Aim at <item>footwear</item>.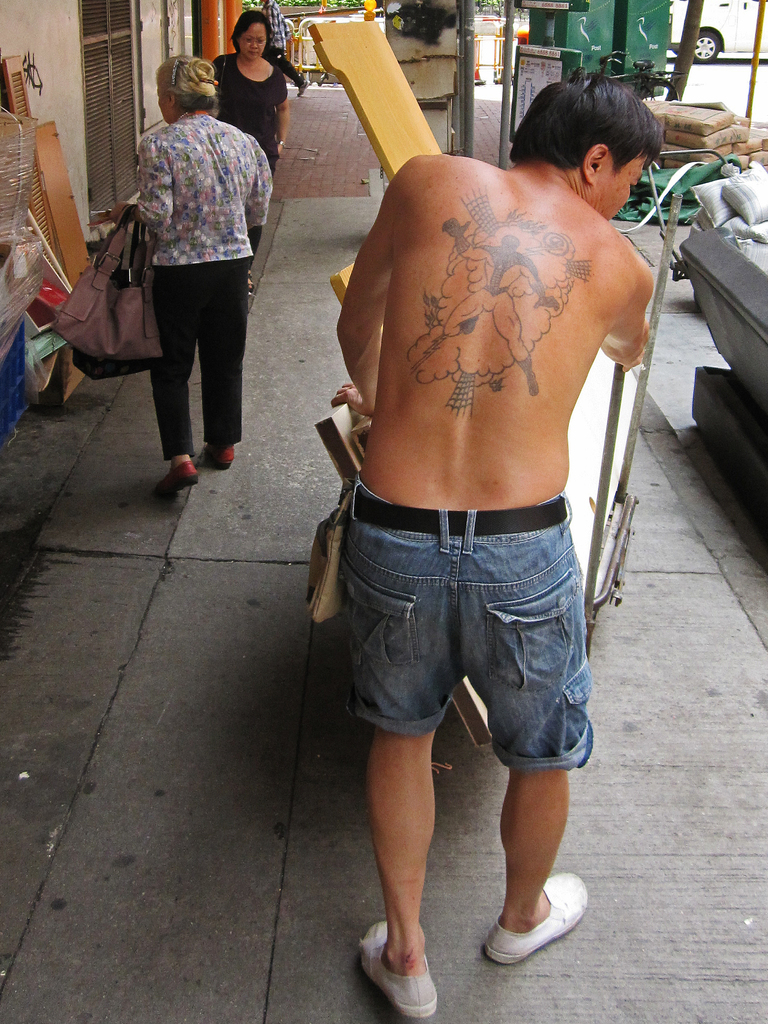
Aimed at 294/79/310/100.
